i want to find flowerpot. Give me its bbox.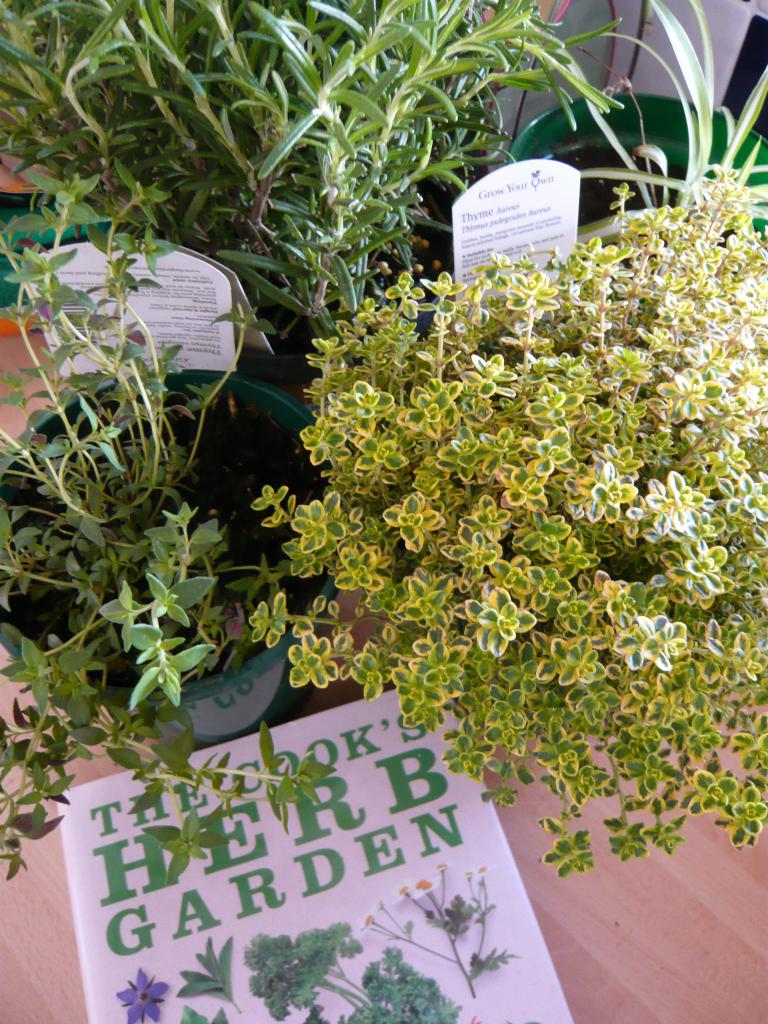
[x1=505, y1=89, x2=767, y2=883].
